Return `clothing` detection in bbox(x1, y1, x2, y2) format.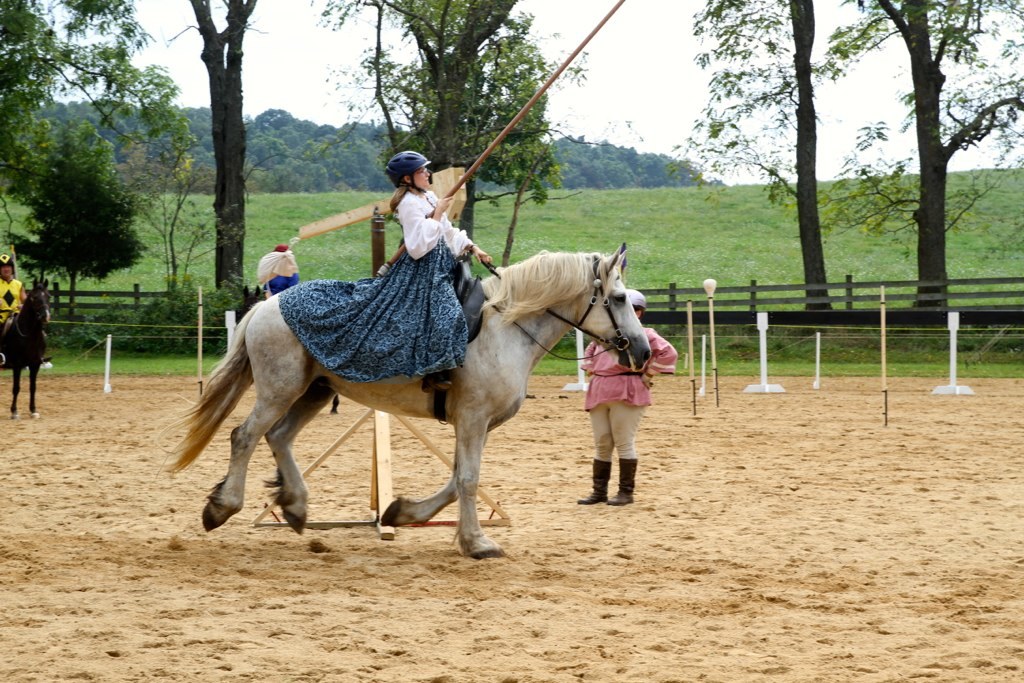
bbox(0, 276, 25, 322).
